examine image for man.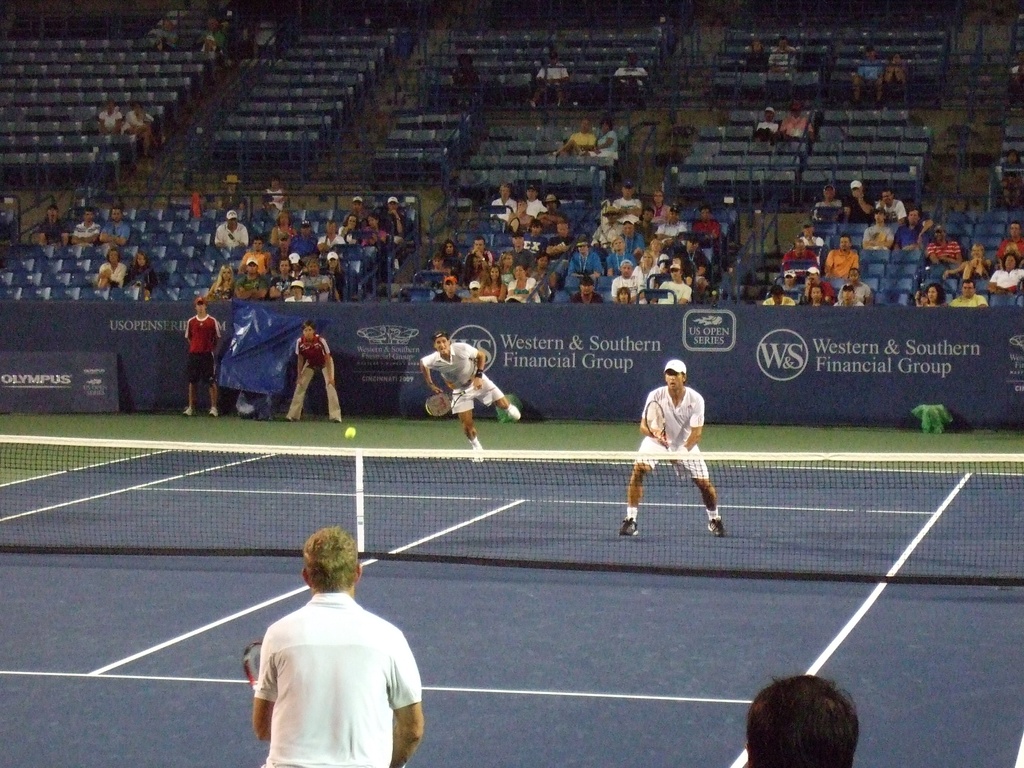
Examination result: (x1=961, y1=243, x2=992, y2=276).
